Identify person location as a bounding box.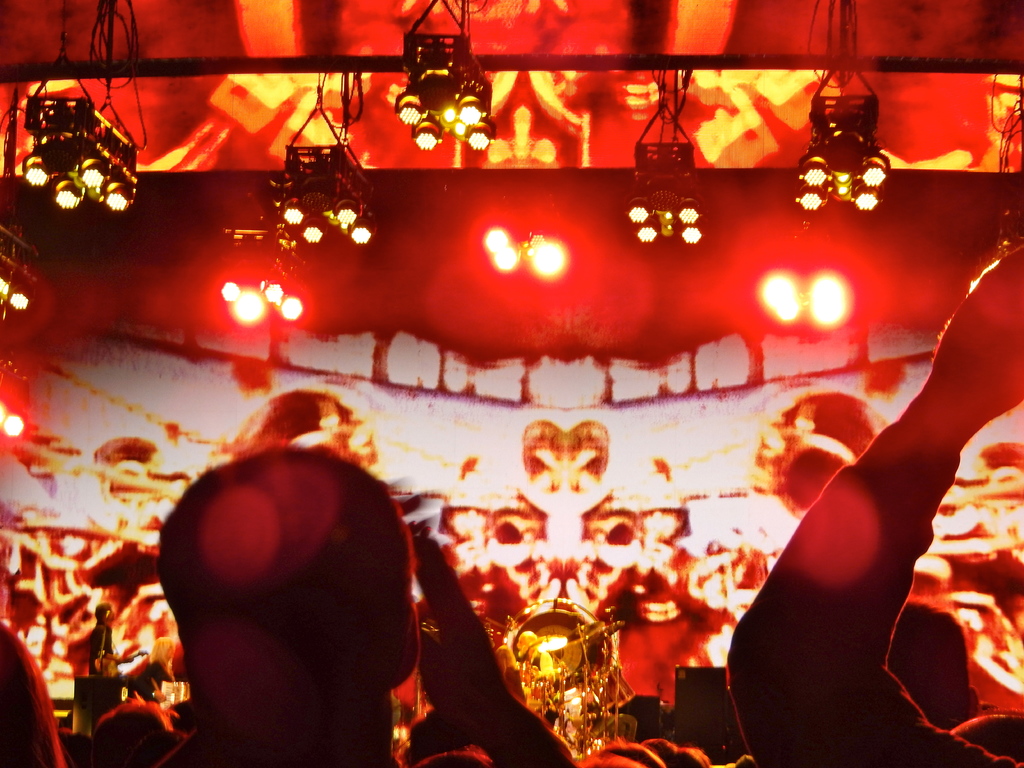
(406, 746, 484, 767).
